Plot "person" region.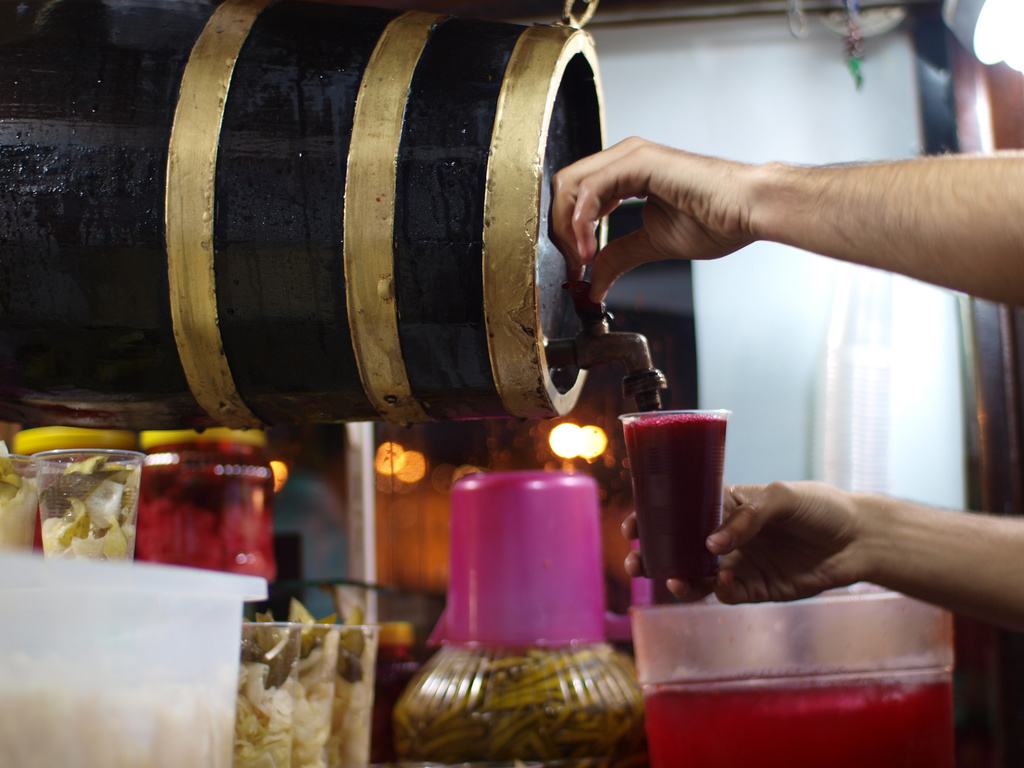
Plotted at box(540, 134, 1023, 642).
